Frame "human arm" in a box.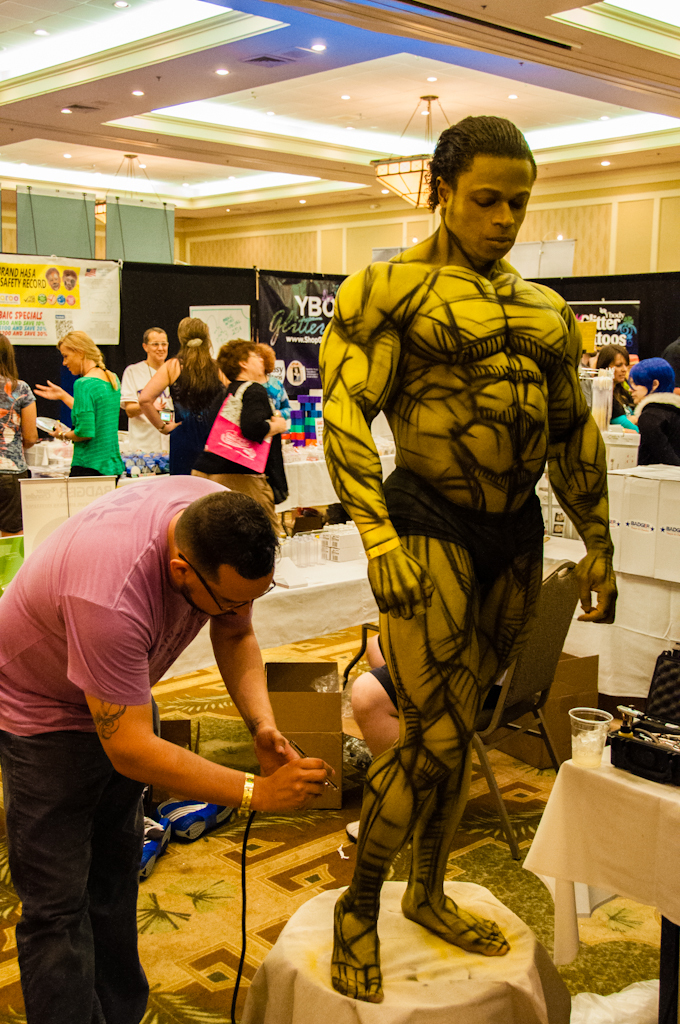
bbox=(45, 378, 100, 444).
